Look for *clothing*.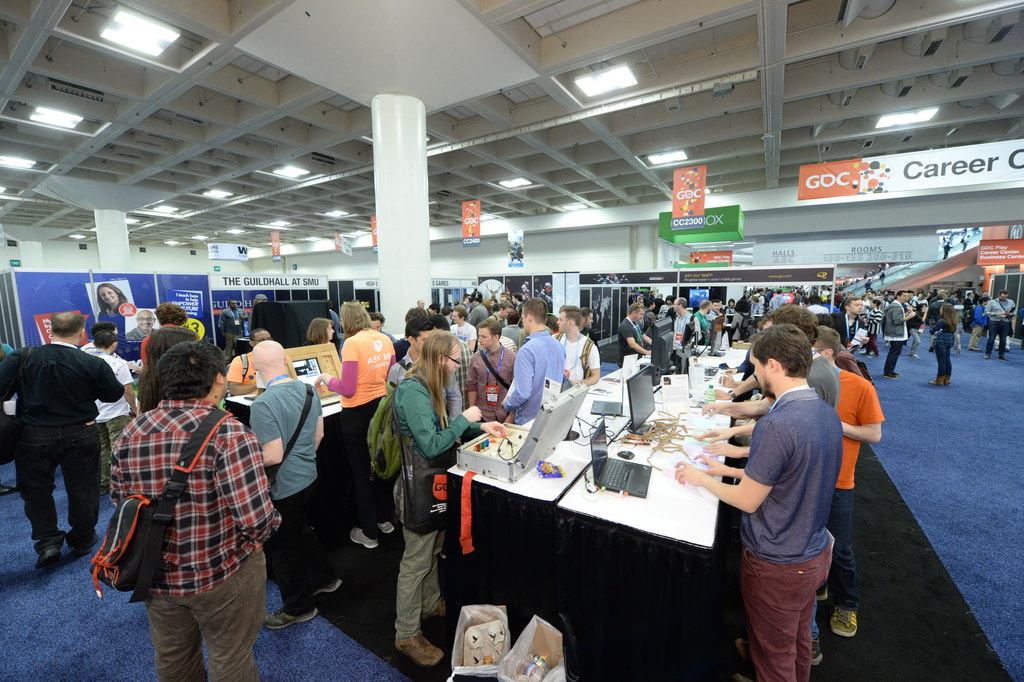
Found: [left=388, top=374, right=474, bottom=633].
